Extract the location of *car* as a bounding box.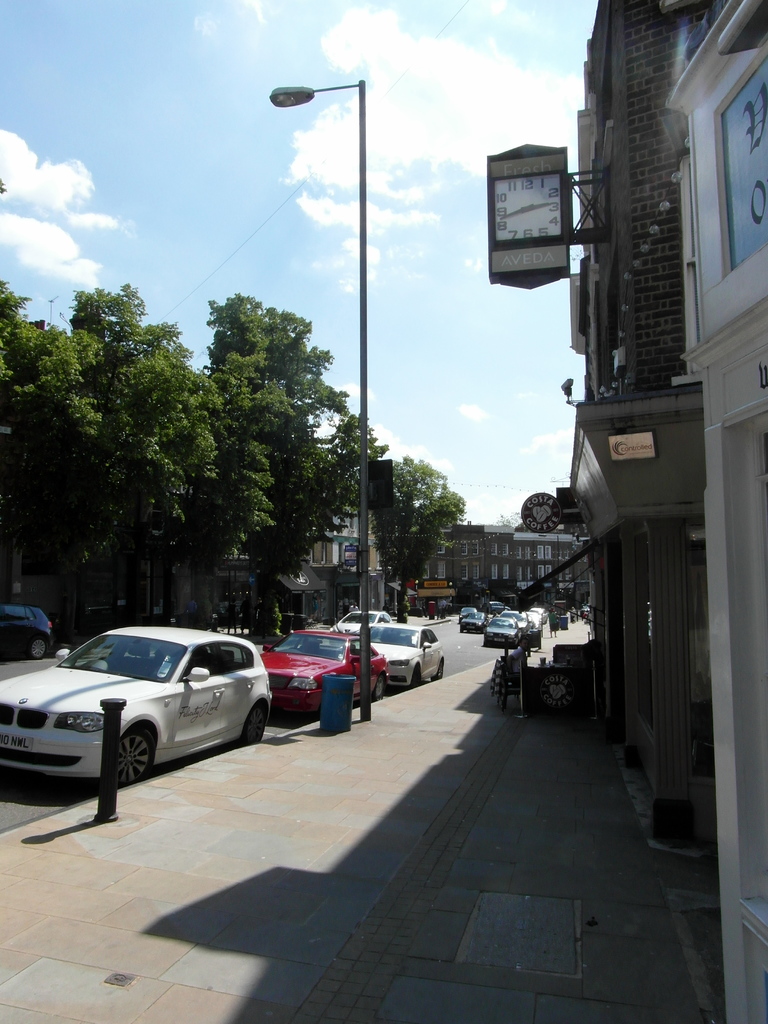
bbox=(0, 597, 56, 659).
